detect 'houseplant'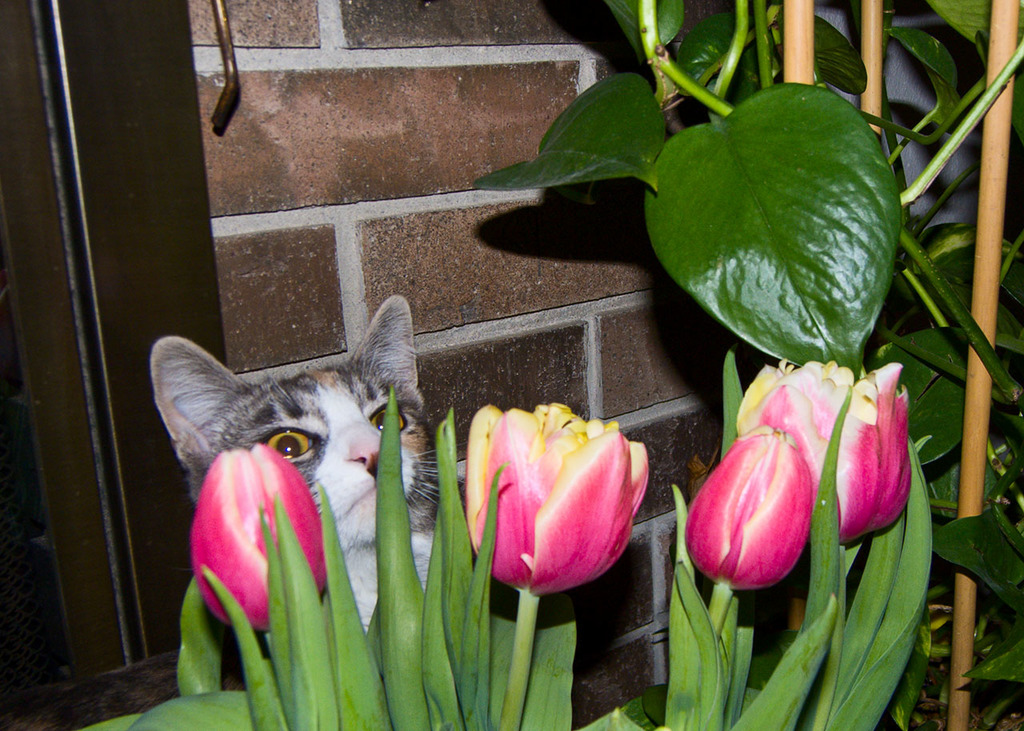
[left=78, top=338, right=930, bottom=730]
